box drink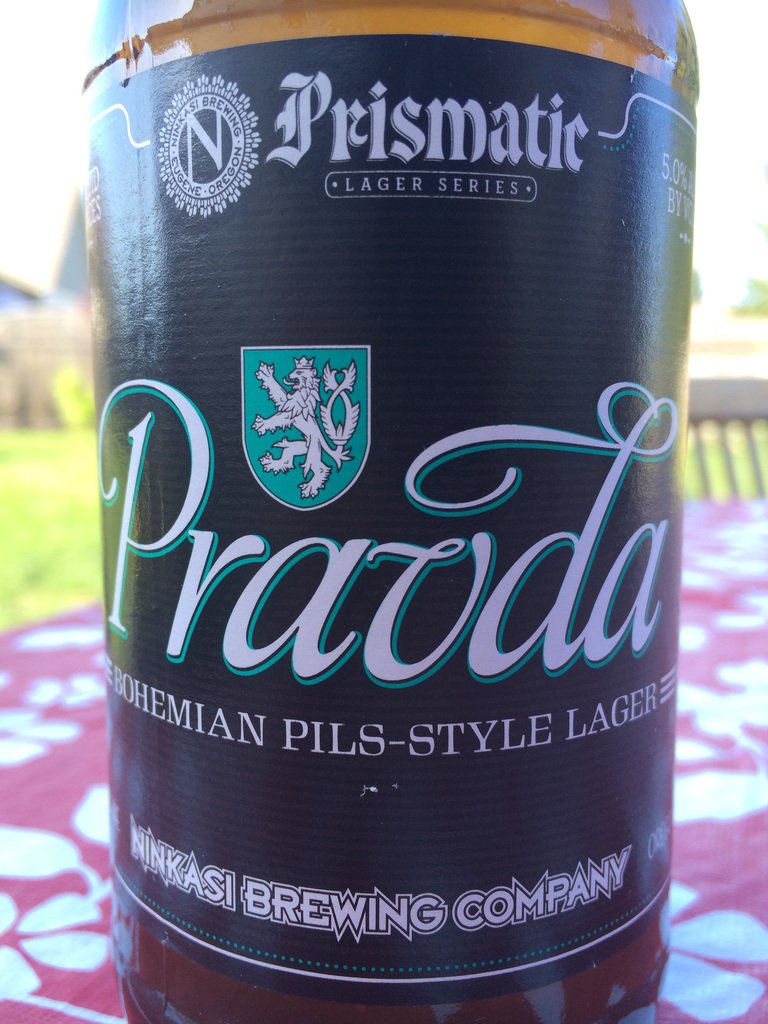
BBox(61, 19, 758, 983)
